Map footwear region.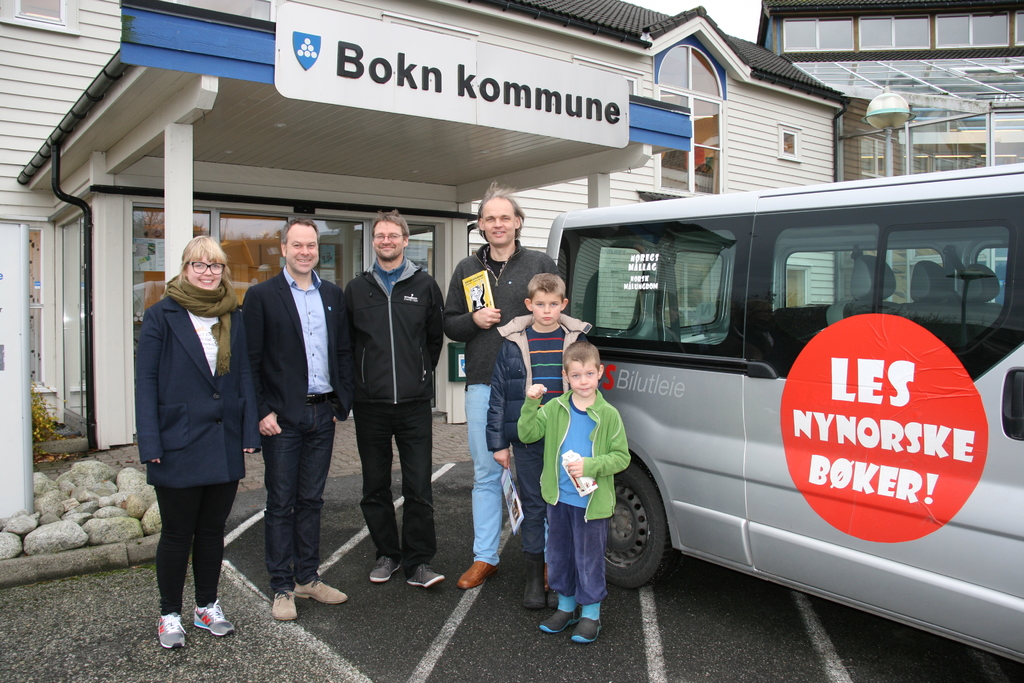
Mapped to <box>259,567,333,629</box>.
